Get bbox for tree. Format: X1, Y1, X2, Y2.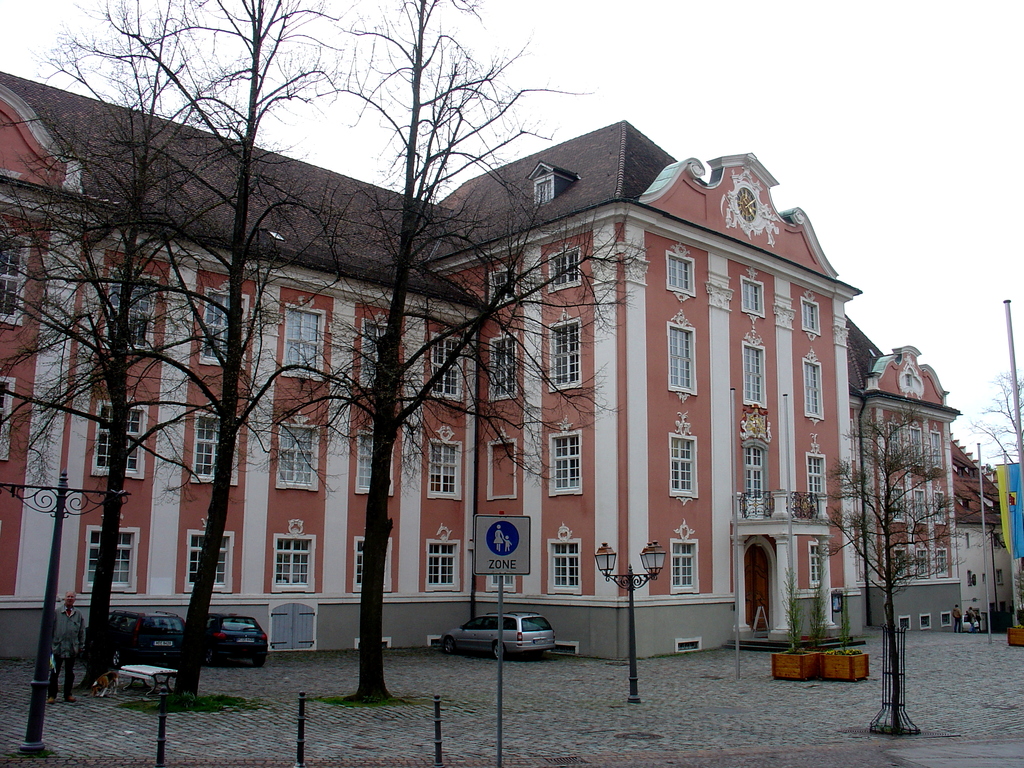
259, 0, 654, 698.
